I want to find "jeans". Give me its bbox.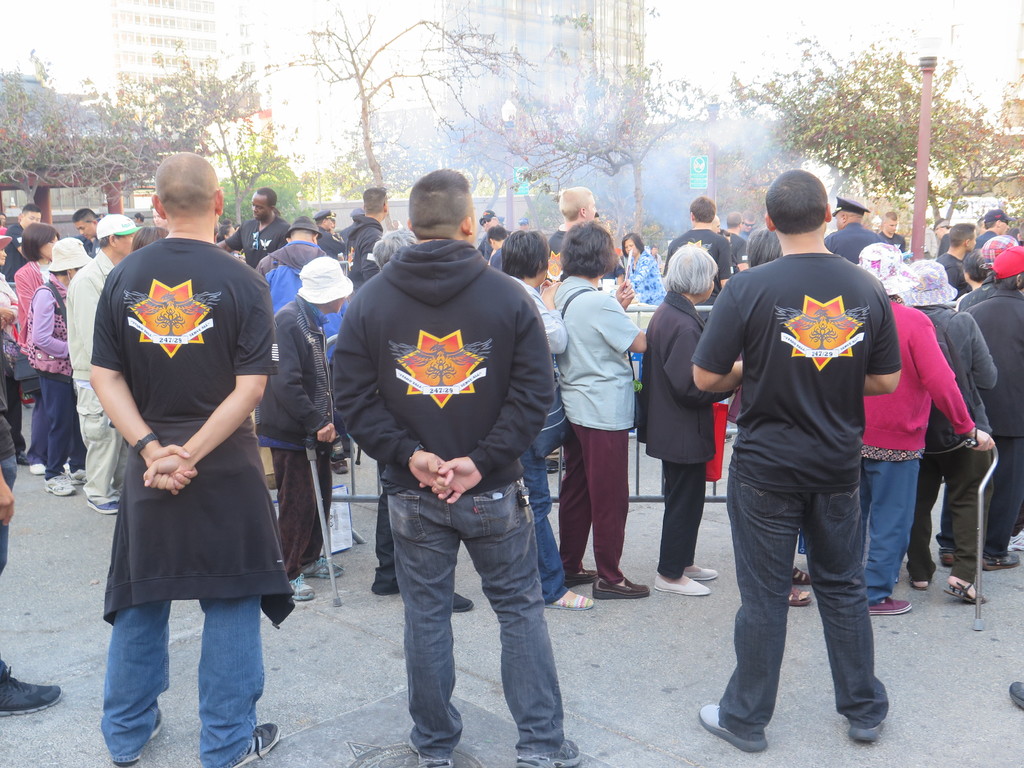
x1=846, y1=447, x2=915, y2=612.
